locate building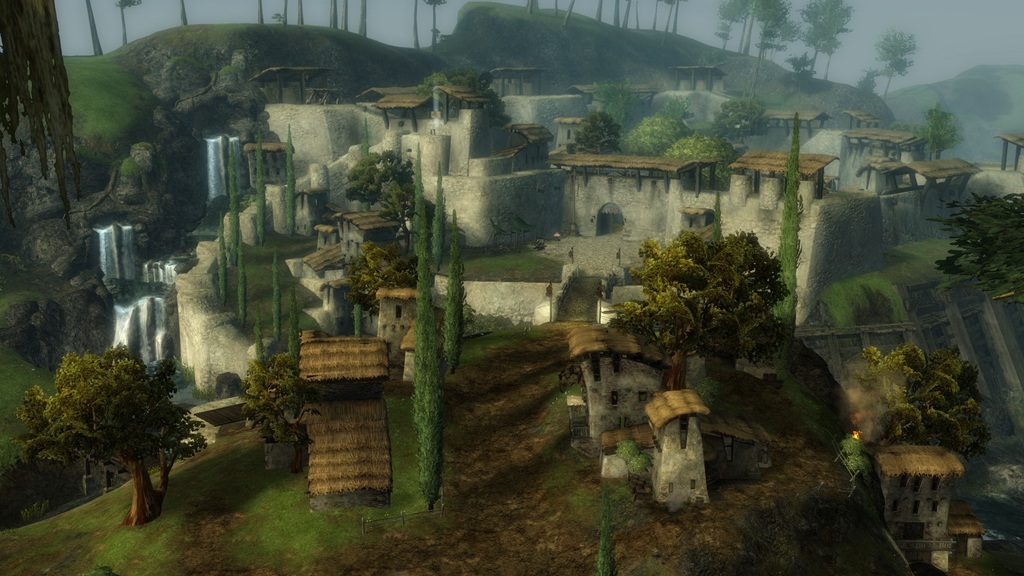
(left=801, top=120, right=916, bottom=195)
